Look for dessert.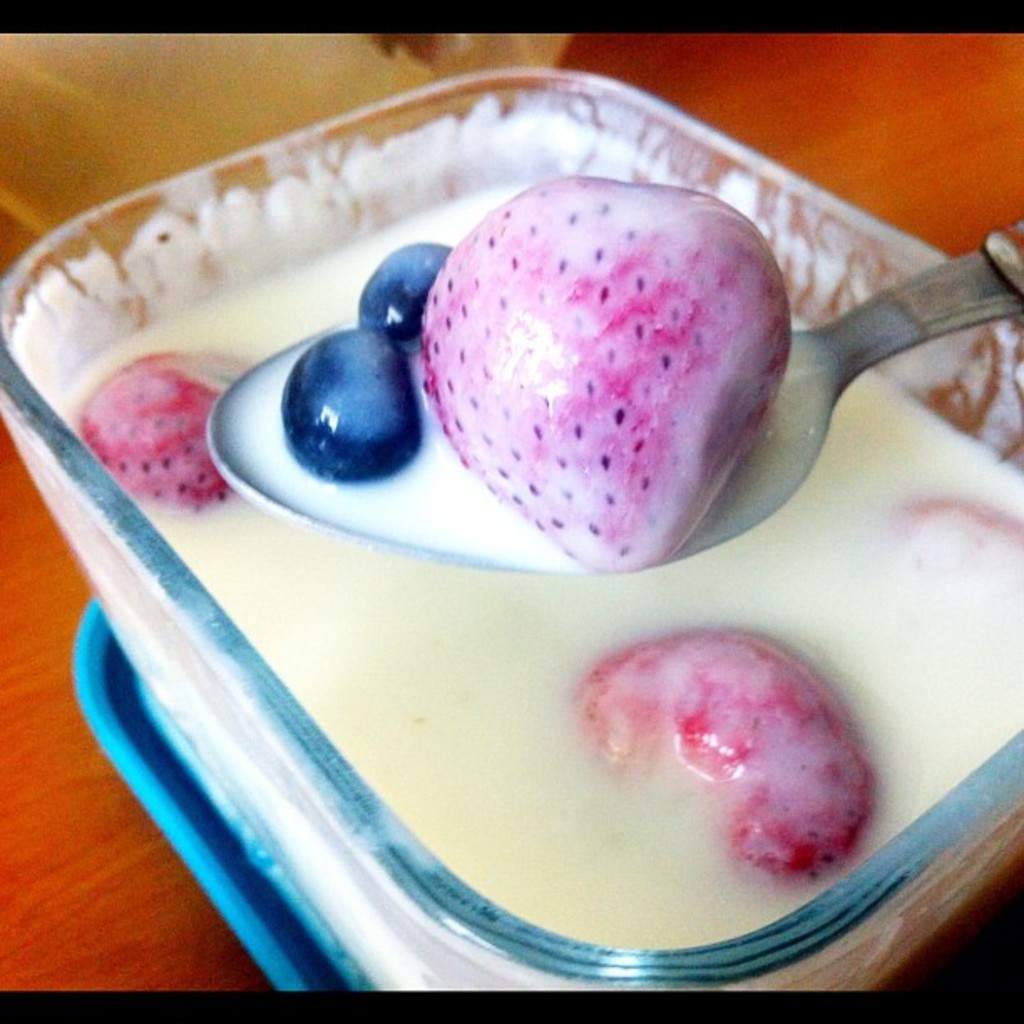
Found: bbox=(423, 176, 853, 569).
